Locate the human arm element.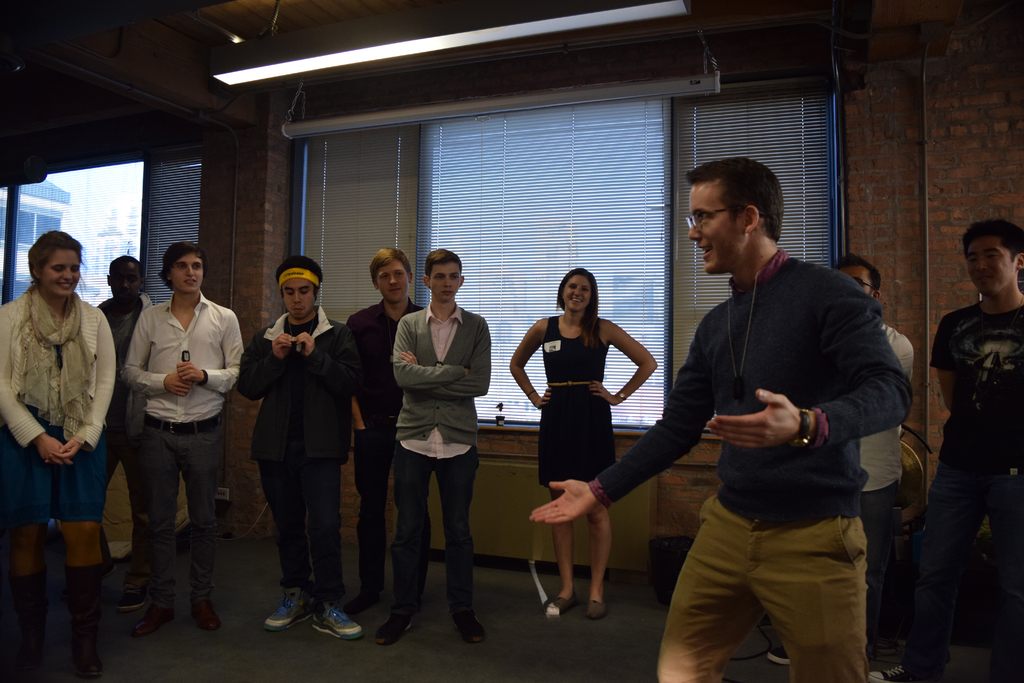
Element bbox: pyautogui.locateOnScreen(593, 318, 669, 408).
